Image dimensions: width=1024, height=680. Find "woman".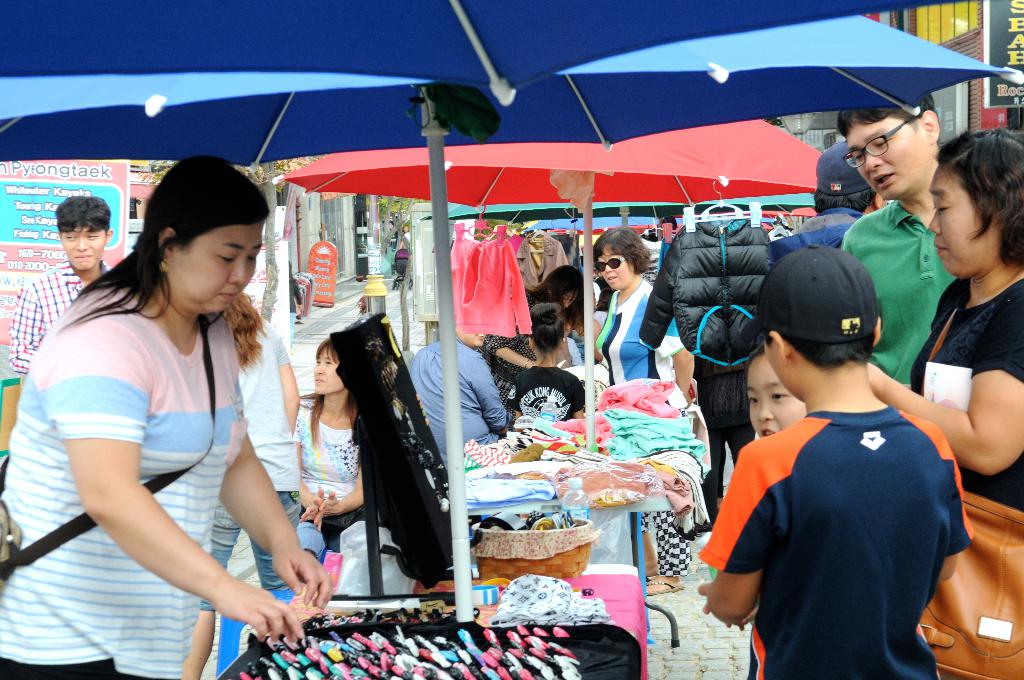
860 128 1023 679.
